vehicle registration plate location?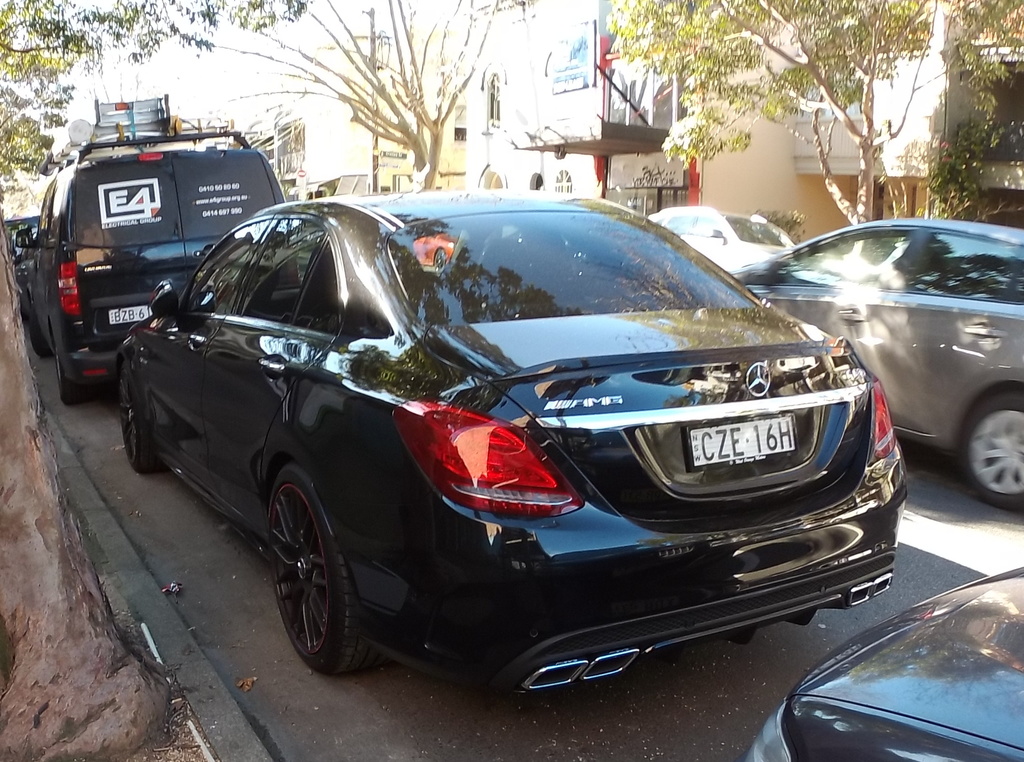
{"left": 683, "top": 412, "right": 796, "bottom": 471}
